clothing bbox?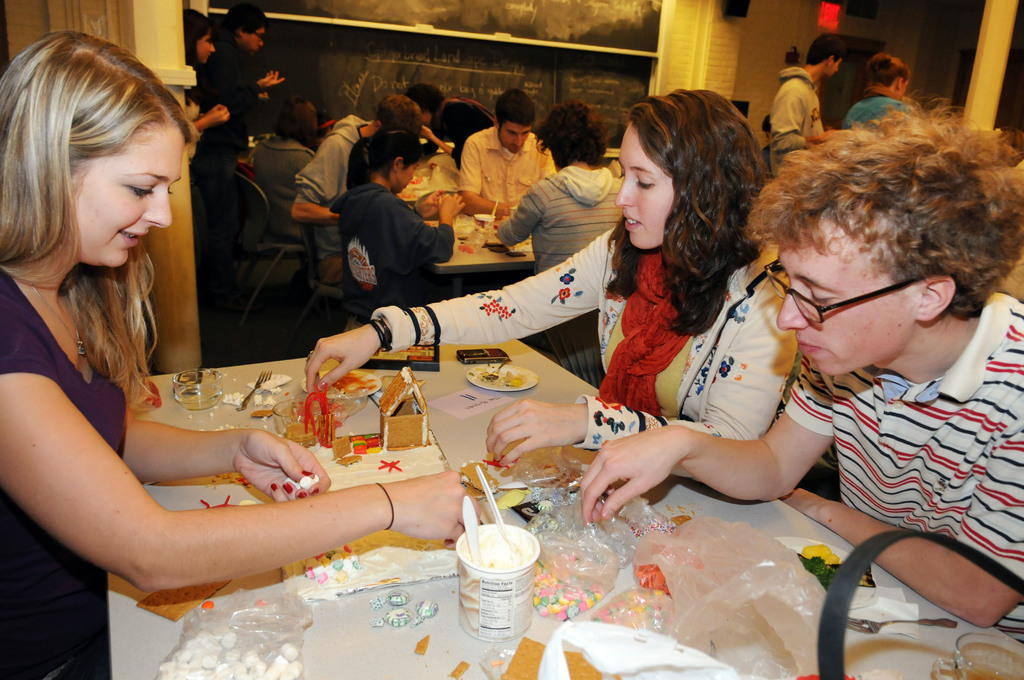
pyautogui.locateOnScreen(768, 67, 831, 182)
